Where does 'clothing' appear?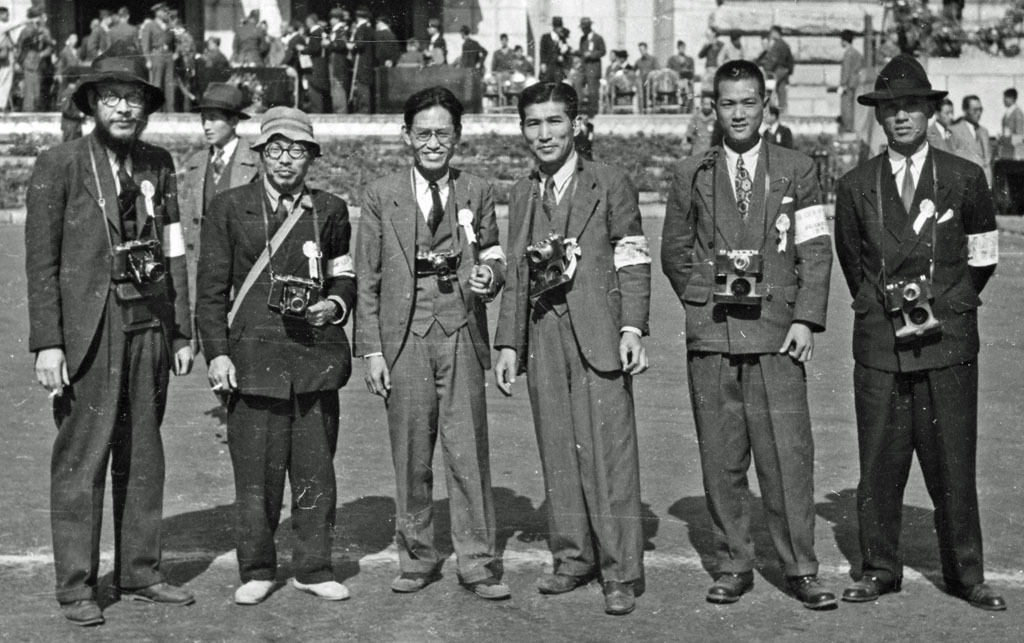
Appears at Rect(766, 66, 790, 110).
